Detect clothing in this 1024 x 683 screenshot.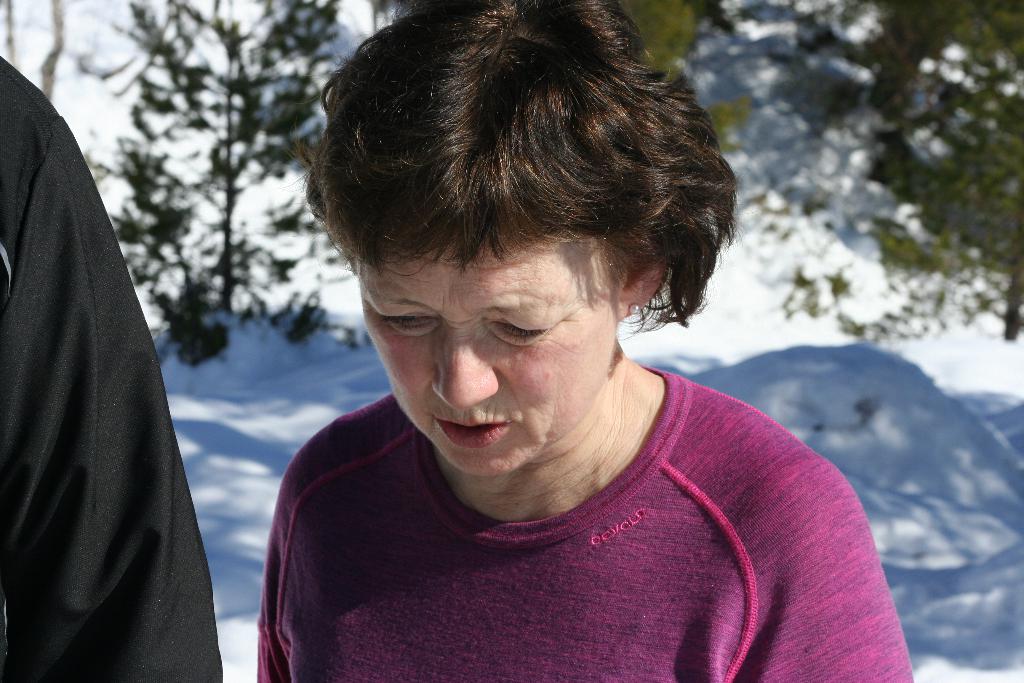
Detection: {"x1": 256, "y1": 362, "x2": 919, "y2": 682}.
